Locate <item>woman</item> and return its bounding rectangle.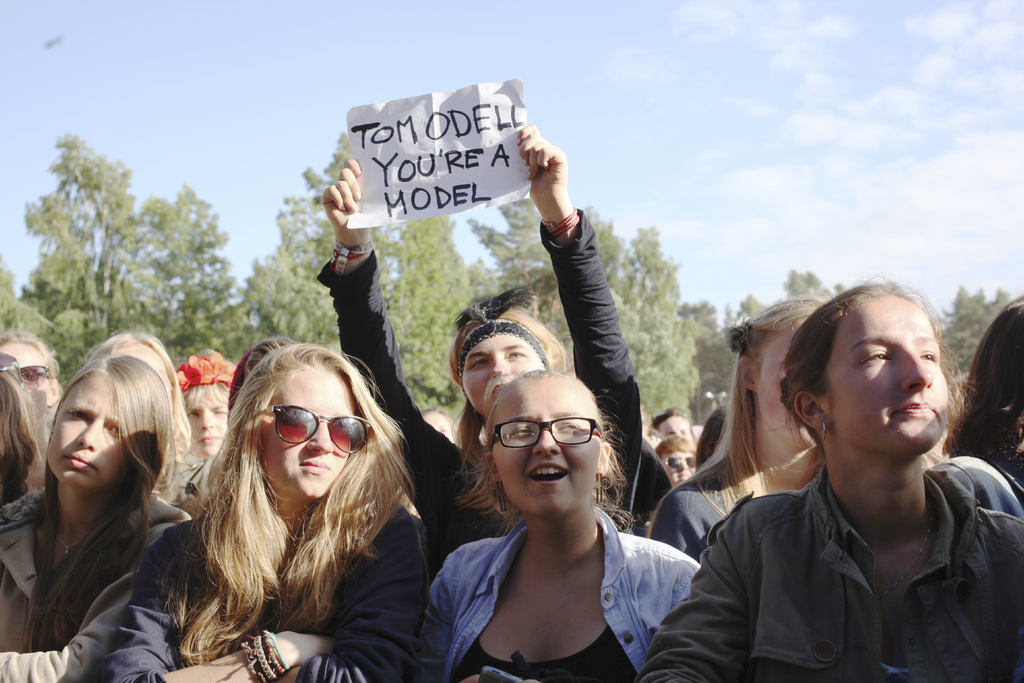
(99,342,444,682).
